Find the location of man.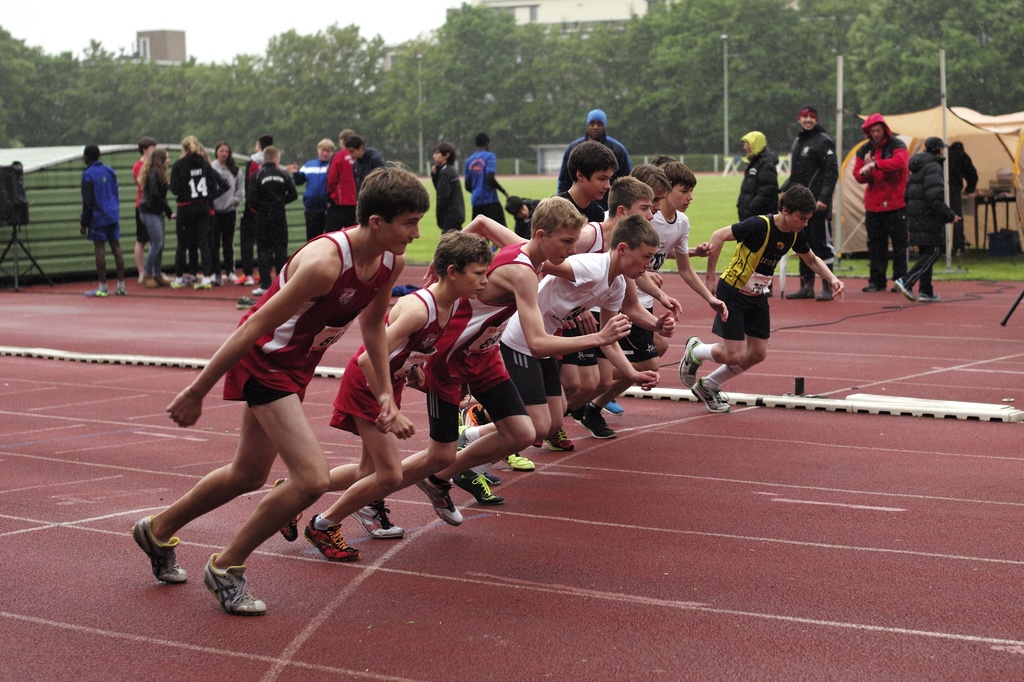
Location: x1=852, y1=108, x2=910, y2=296.
